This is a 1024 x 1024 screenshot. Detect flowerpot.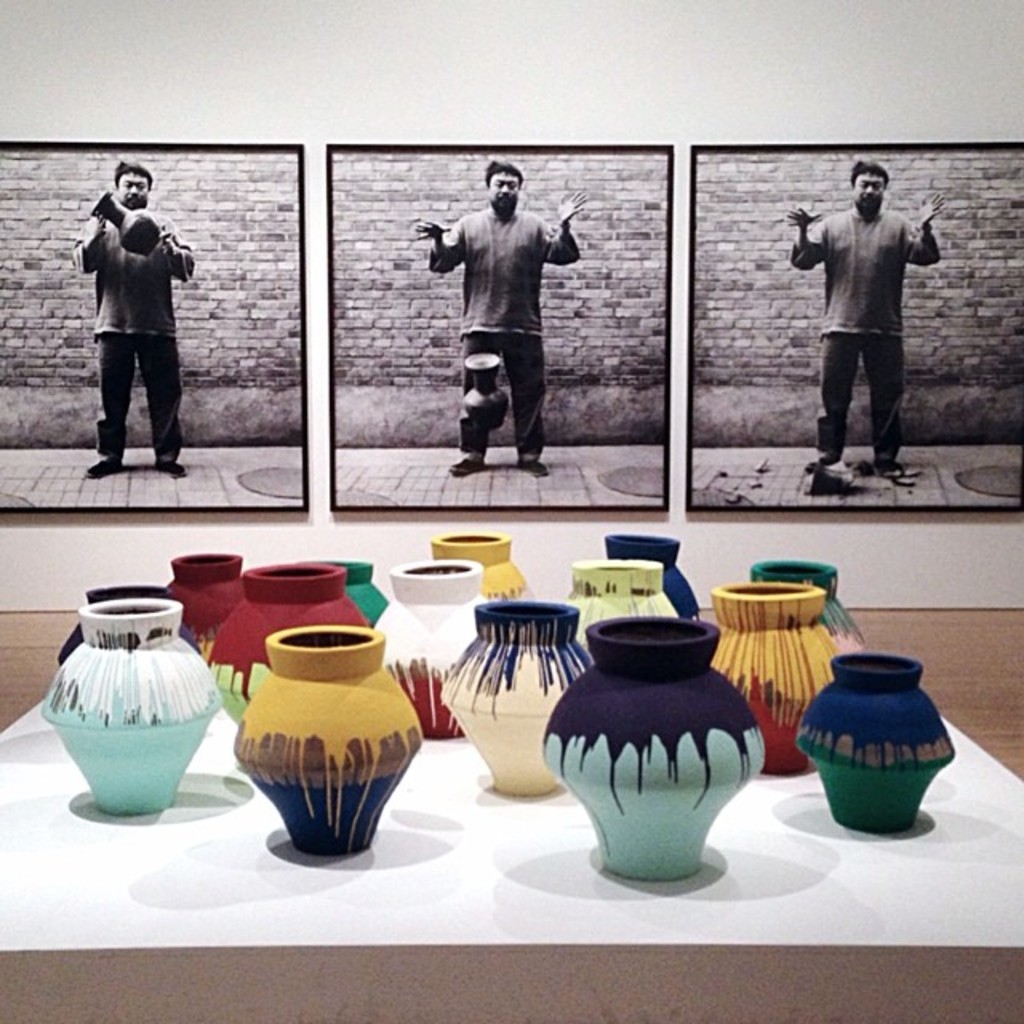
(left=158, top=550, right=243, bottom=659).
